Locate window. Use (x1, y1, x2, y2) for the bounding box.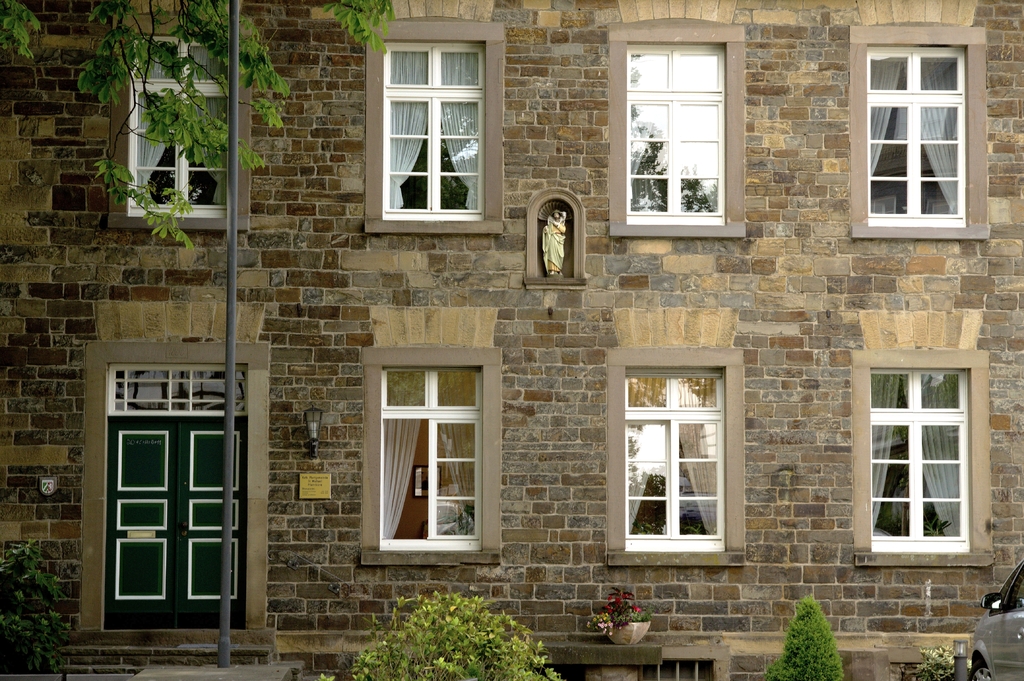
(863, 41, 972, 228).
